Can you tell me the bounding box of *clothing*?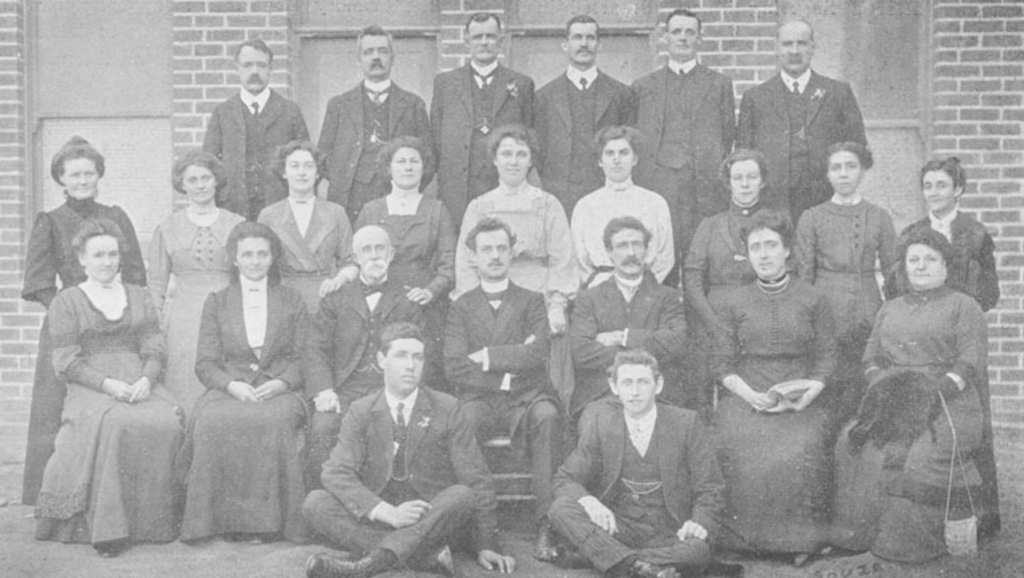
rect(29, 278, 178, 539).
